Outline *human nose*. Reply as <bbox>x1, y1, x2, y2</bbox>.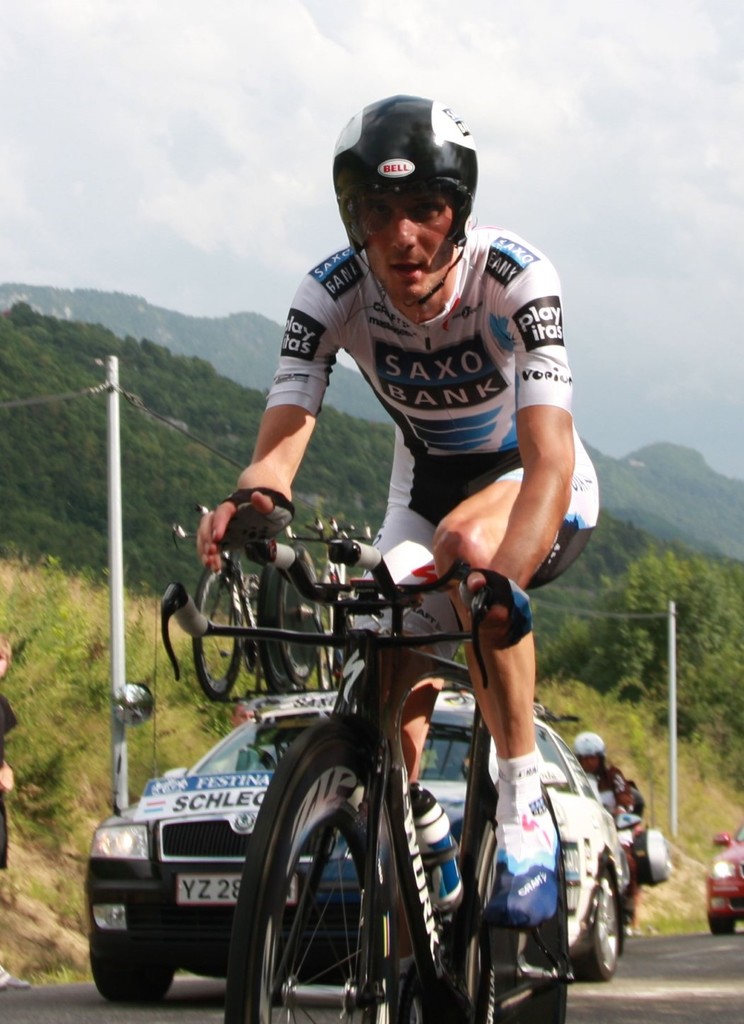
<bbox>383, 215, 419, 253</bbox>.
